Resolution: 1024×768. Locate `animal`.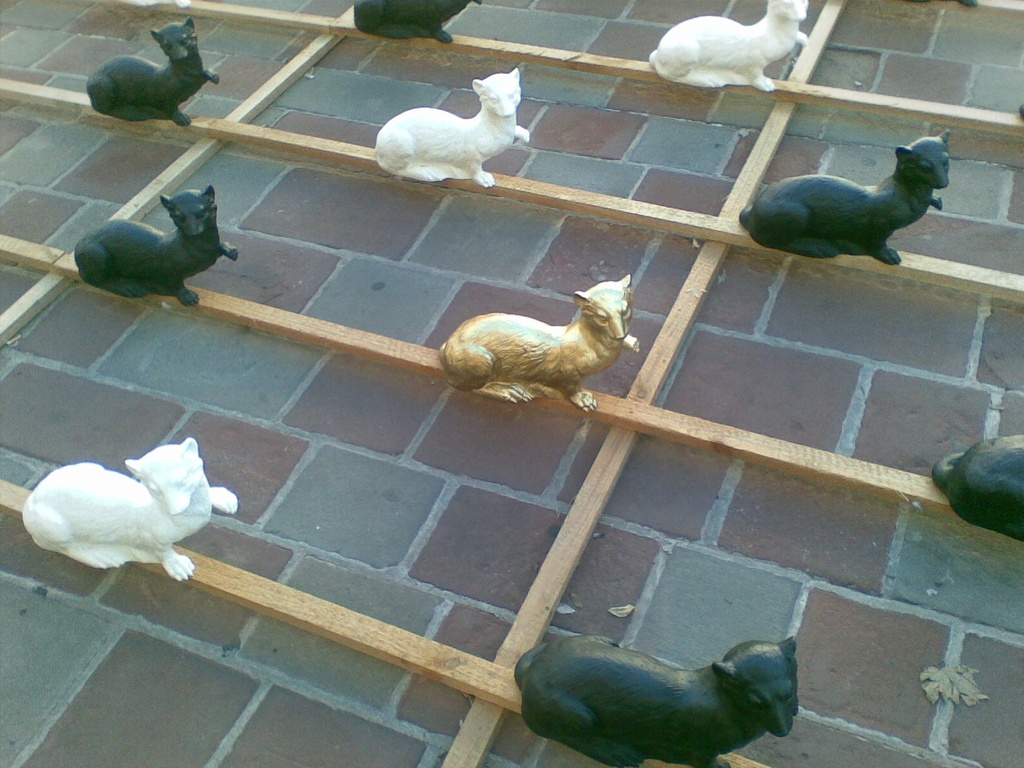
[left=23, top=438, right=240, bottom=581].
